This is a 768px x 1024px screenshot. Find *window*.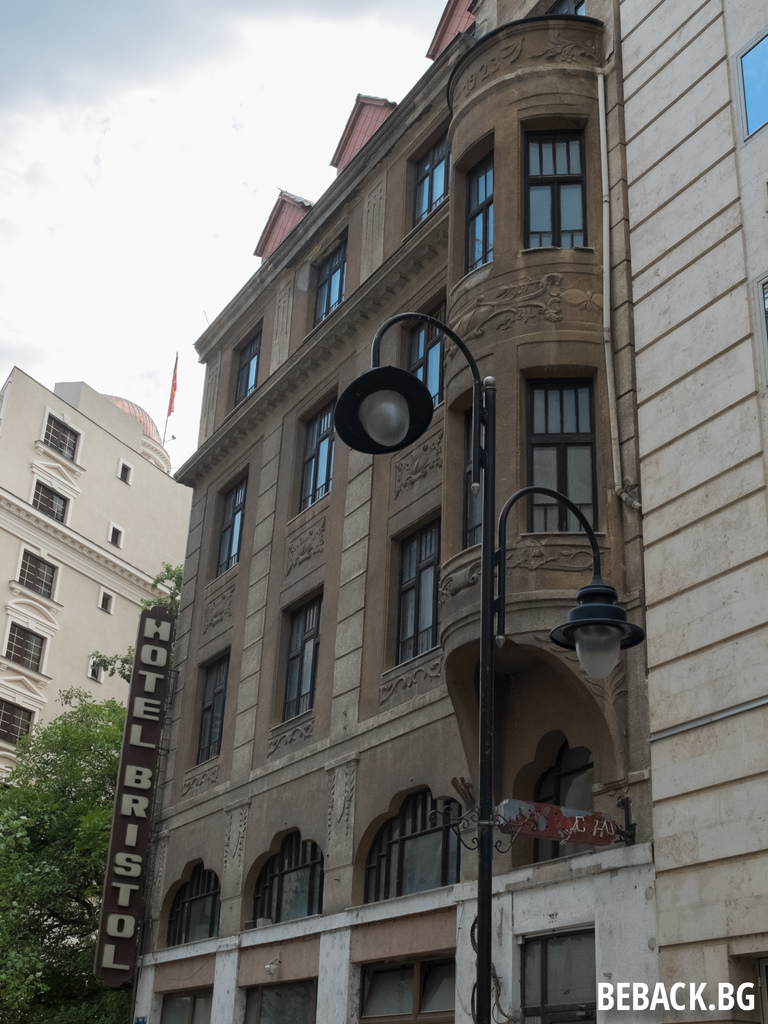
Bounding box: l=358, t=781, r=461, b=915.
